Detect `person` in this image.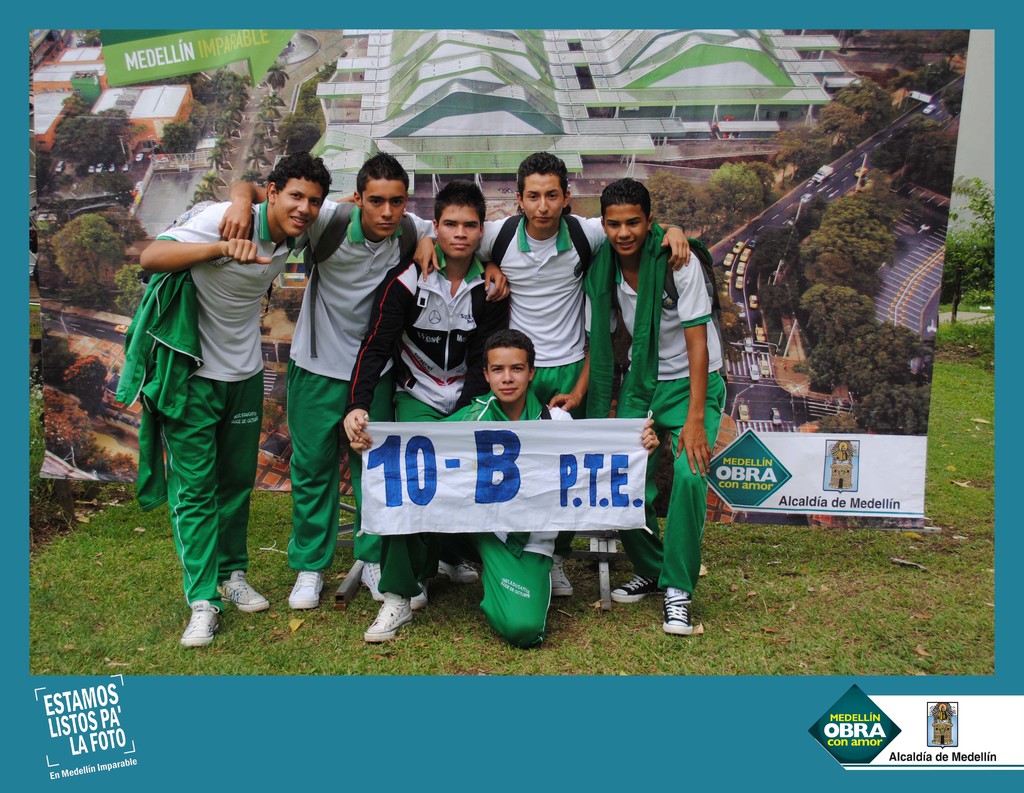
Detection: locate(544, 172, 721, 630).
